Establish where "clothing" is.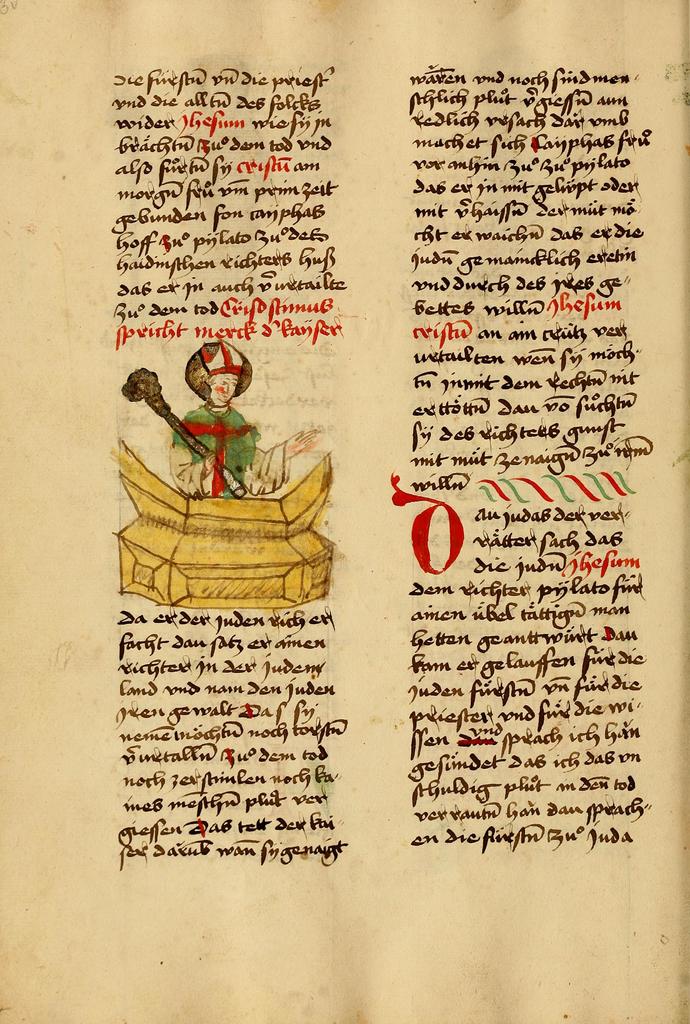
Established at box(172, 405, 259, 499).
